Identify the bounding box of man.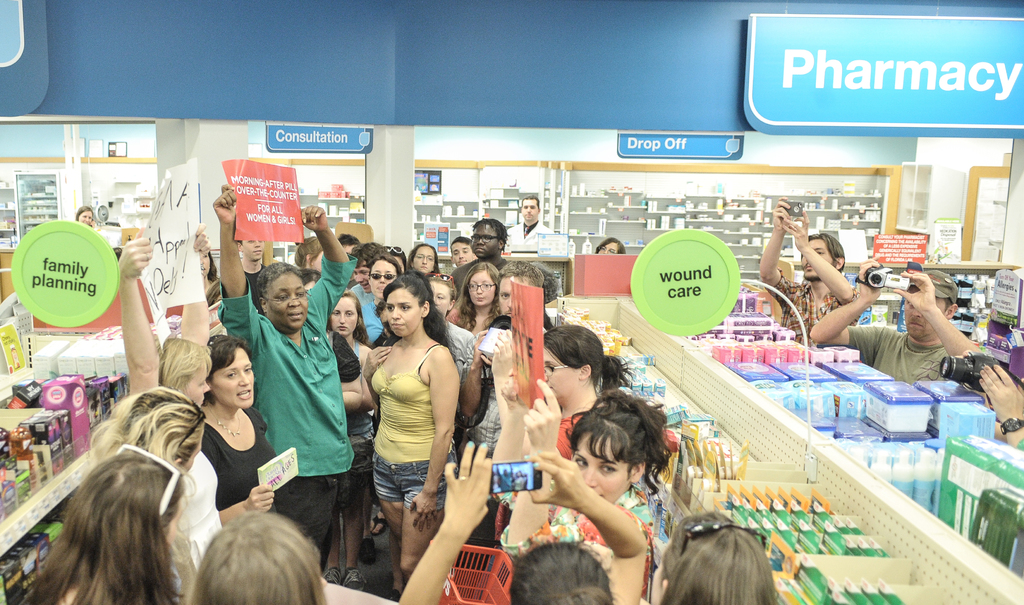
[left=754, top=200, right=860, bottom=339].
